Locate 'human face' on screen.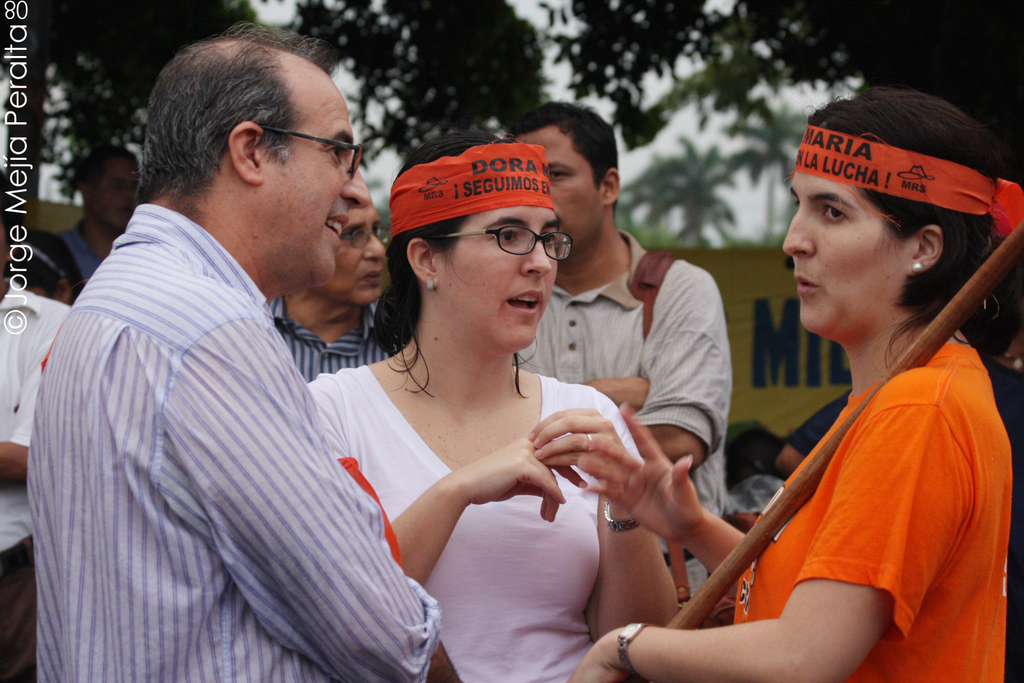
On screen at box=[507, 120, 606, 248].
